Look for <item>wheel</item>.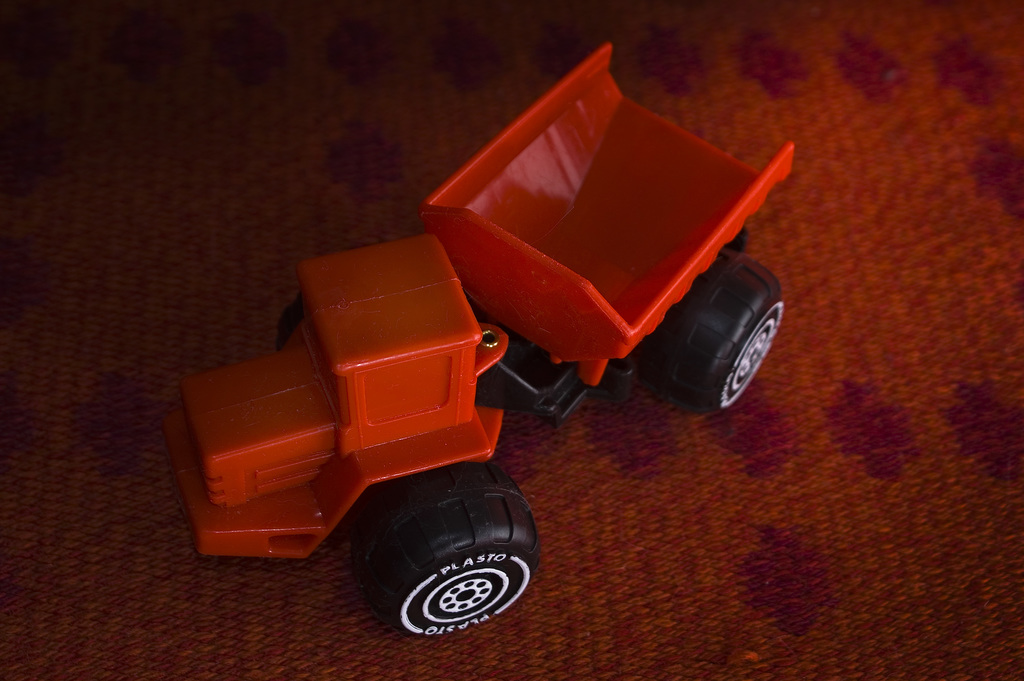
Found: <box>351,462,541,636</box>.
